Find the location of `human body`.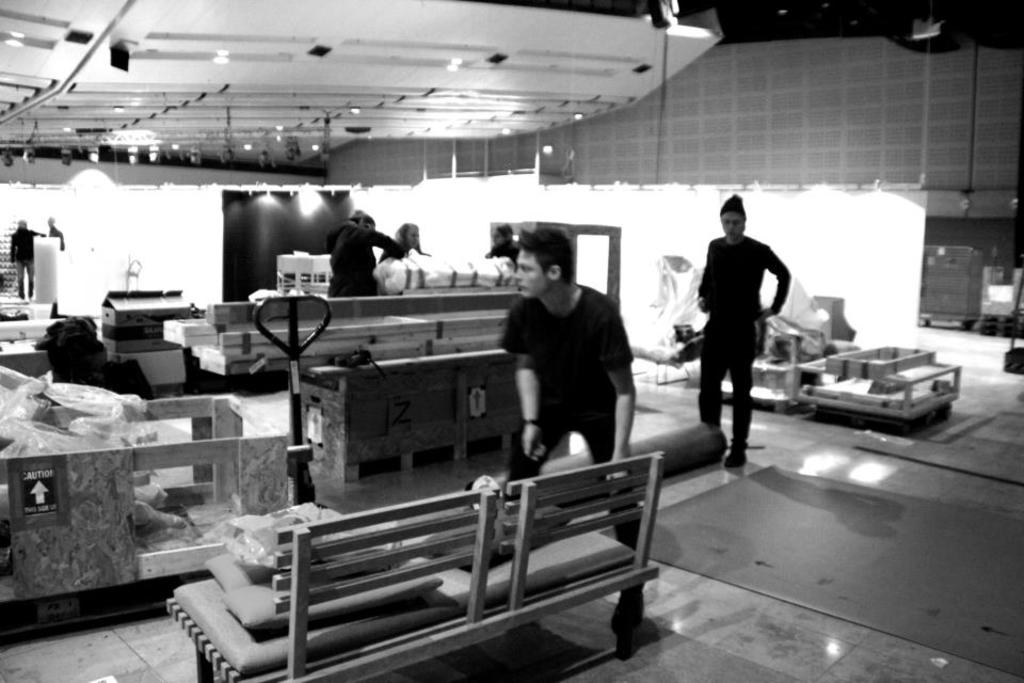
Location: 706:168:793:490.
